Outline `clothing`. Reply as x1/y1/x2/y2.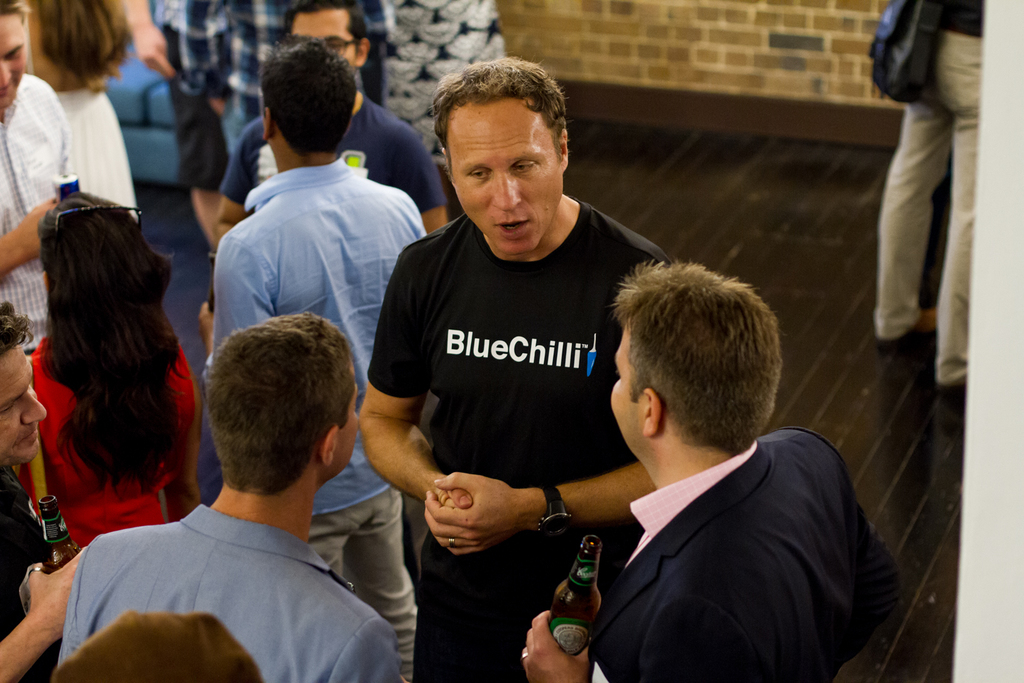
0/462/73/682.
